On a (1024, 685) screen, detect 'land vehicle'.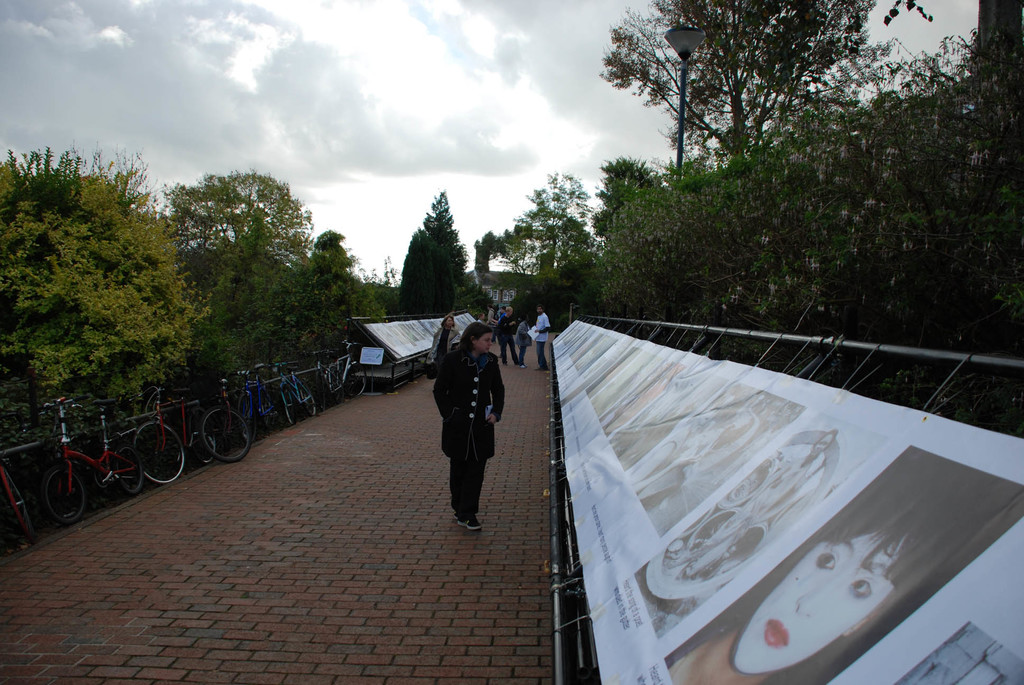
209:376:259:464.
